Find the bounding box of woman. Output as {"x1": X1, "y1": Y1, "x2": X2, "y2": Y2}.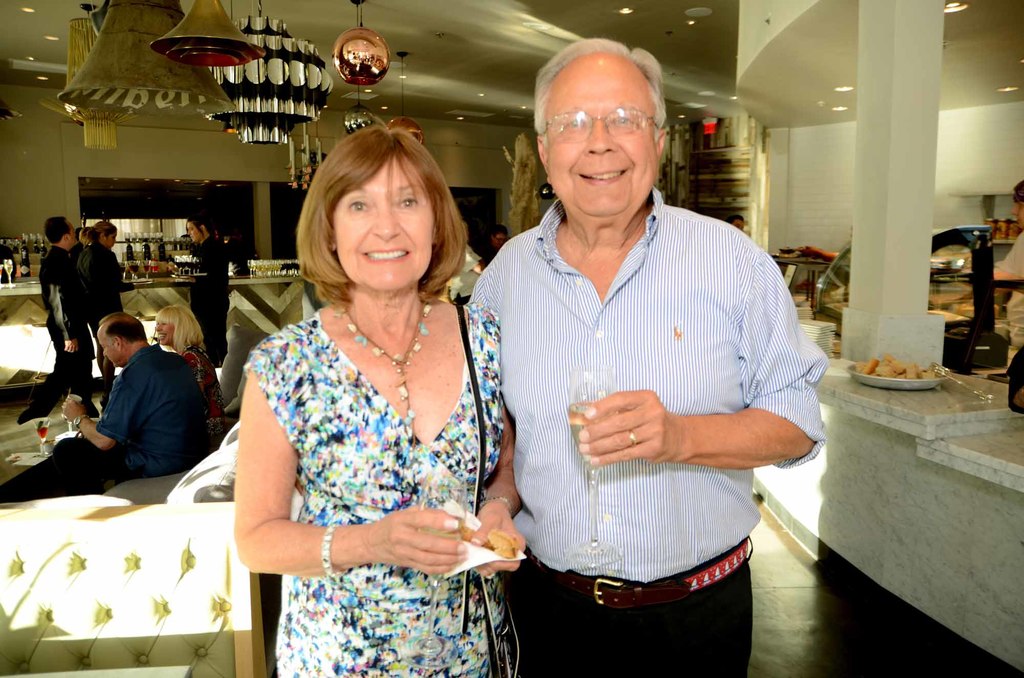
{"x1": 220, "y1": 117, "x2": 512, "y2": 677}.
